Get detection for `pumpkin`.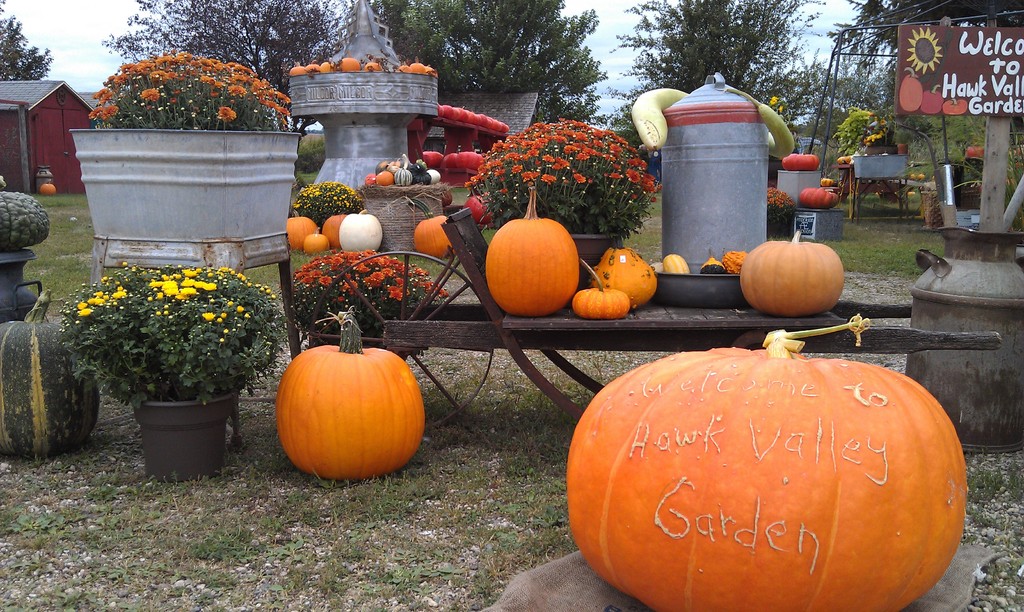
Detection: select_region(824, 177, 833, 182).
